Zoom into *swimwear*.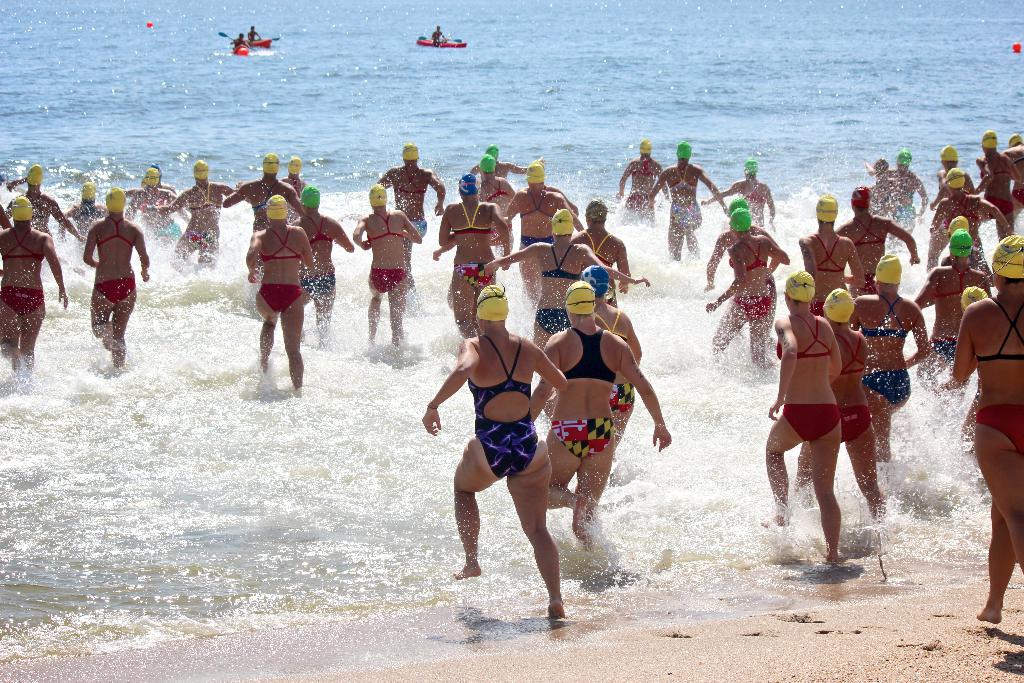
Zoom target: (0,288,46,318).
